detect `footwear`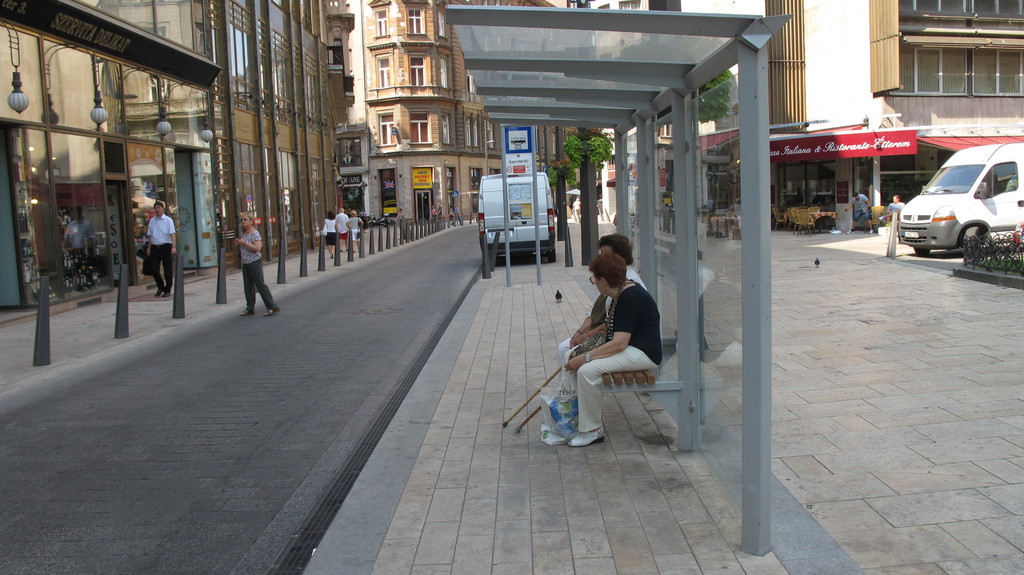
x1=356 y1=250 x2=358 y2=252
